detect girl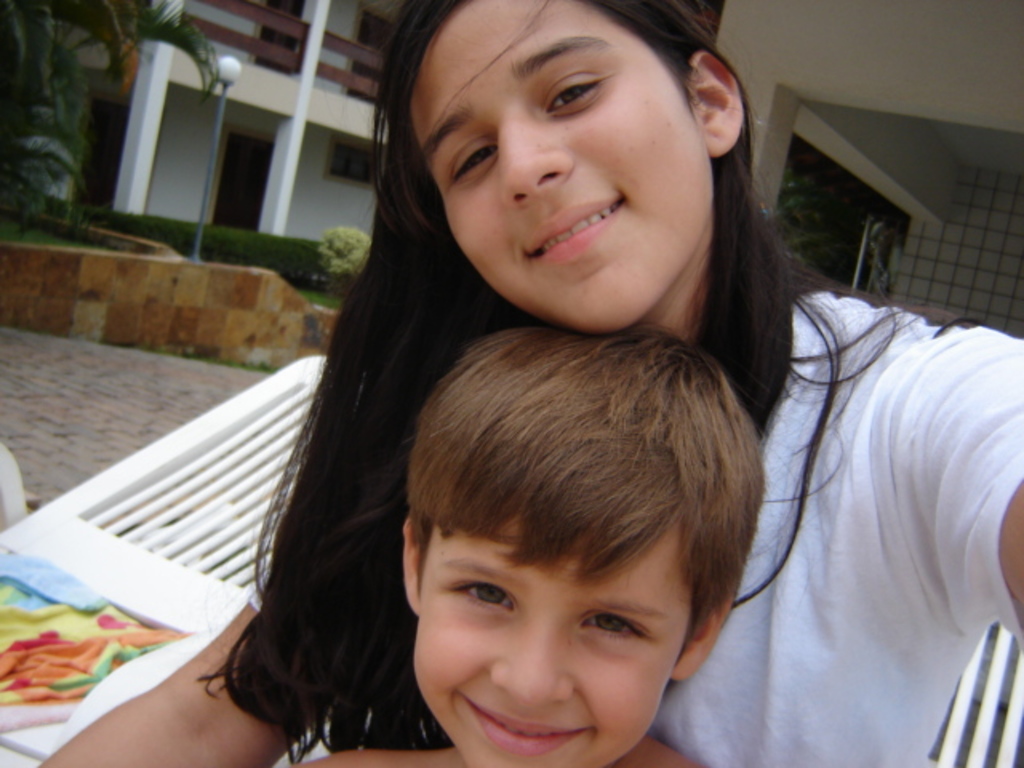
<region>24, 0, 1022, 765</region>
